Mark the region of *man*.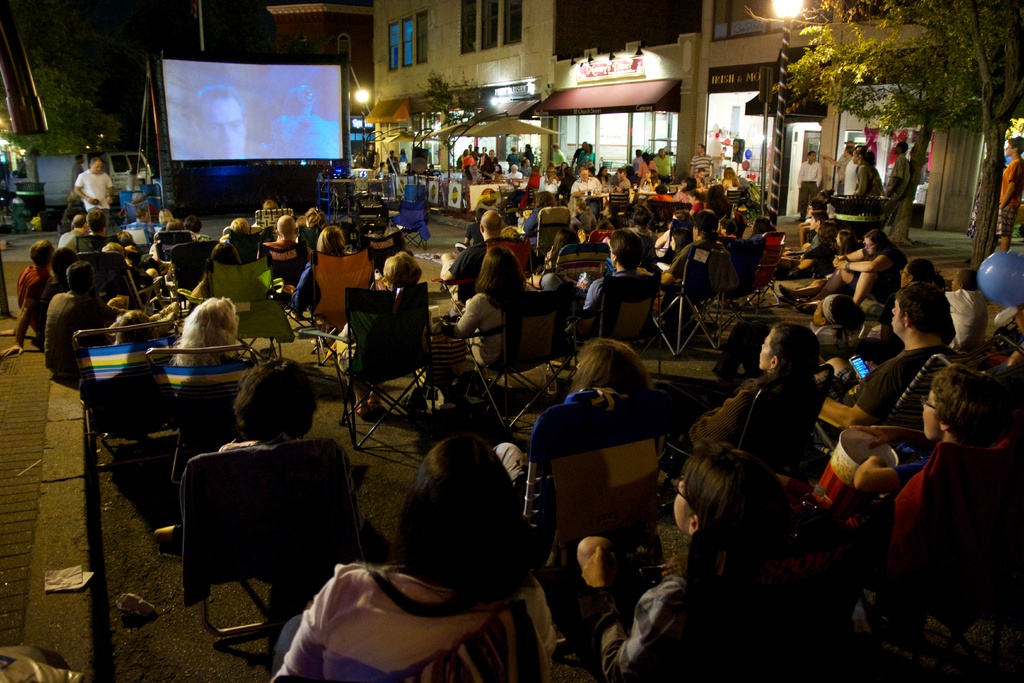
Region: bbox=[42, 264, 105, 388].
